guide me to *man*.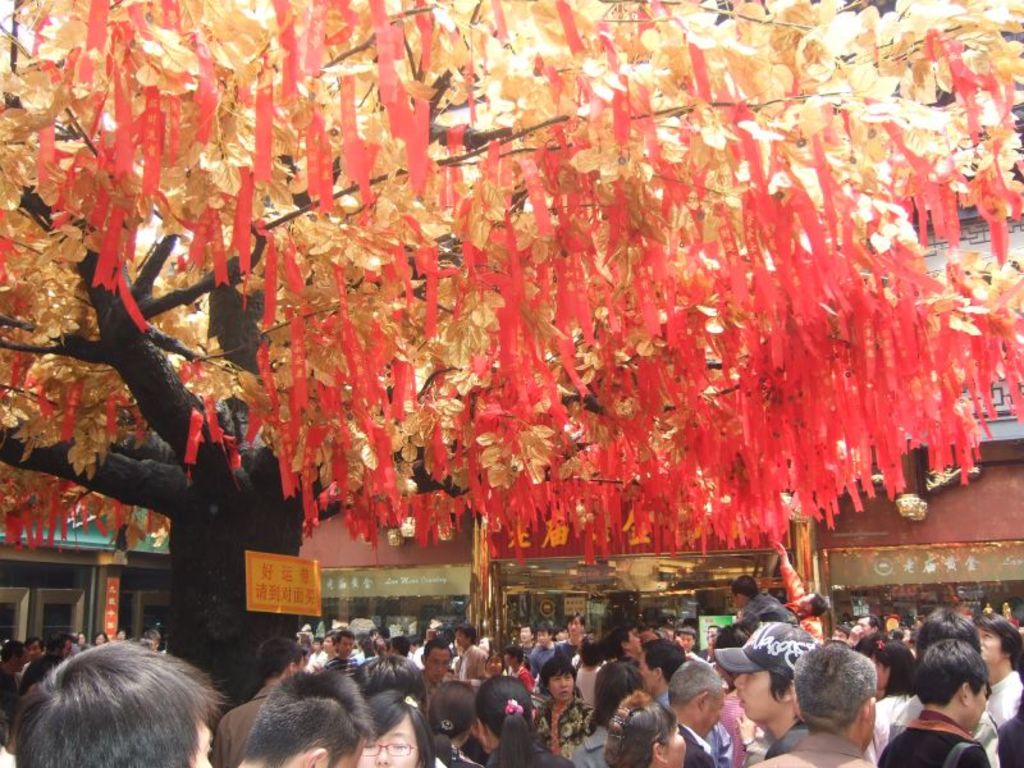
Guidance: bbox=(663, 658, 728, 767).
